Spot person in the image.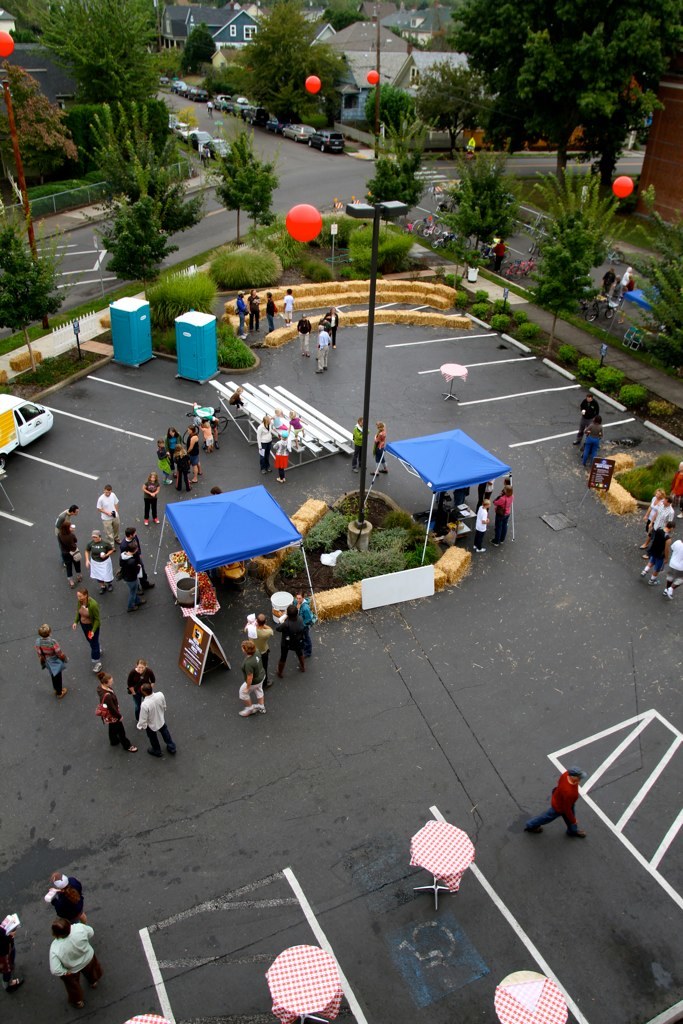
person found at bbox(634, 493, 677, 552).
